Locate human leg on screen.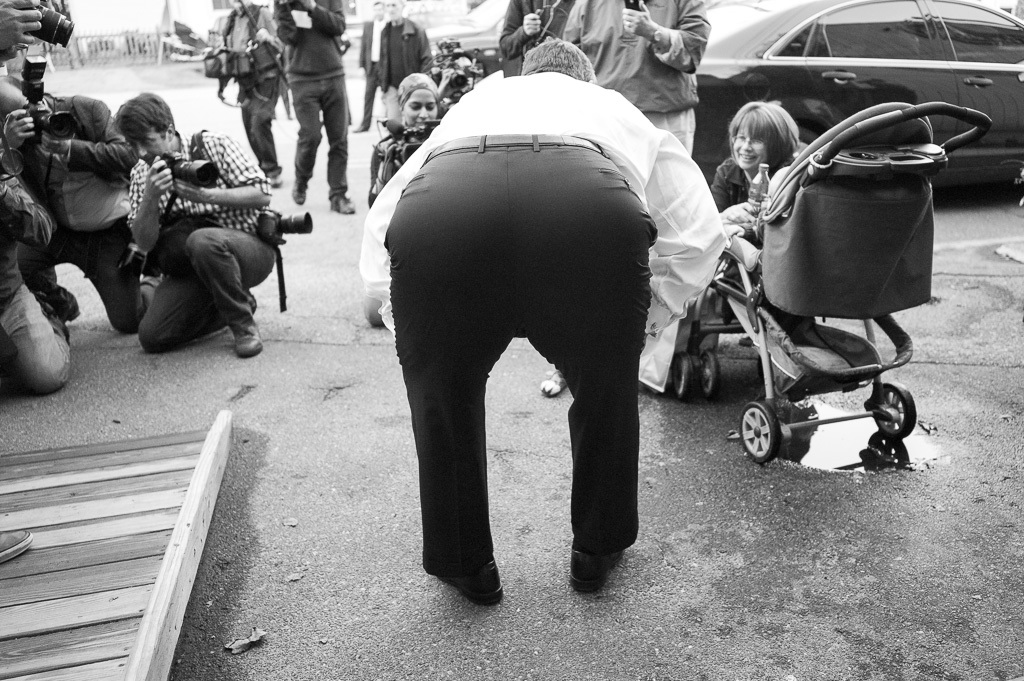
On screen at {"left": 384, "top": 183, "right": 506, "bottom": 606}.
